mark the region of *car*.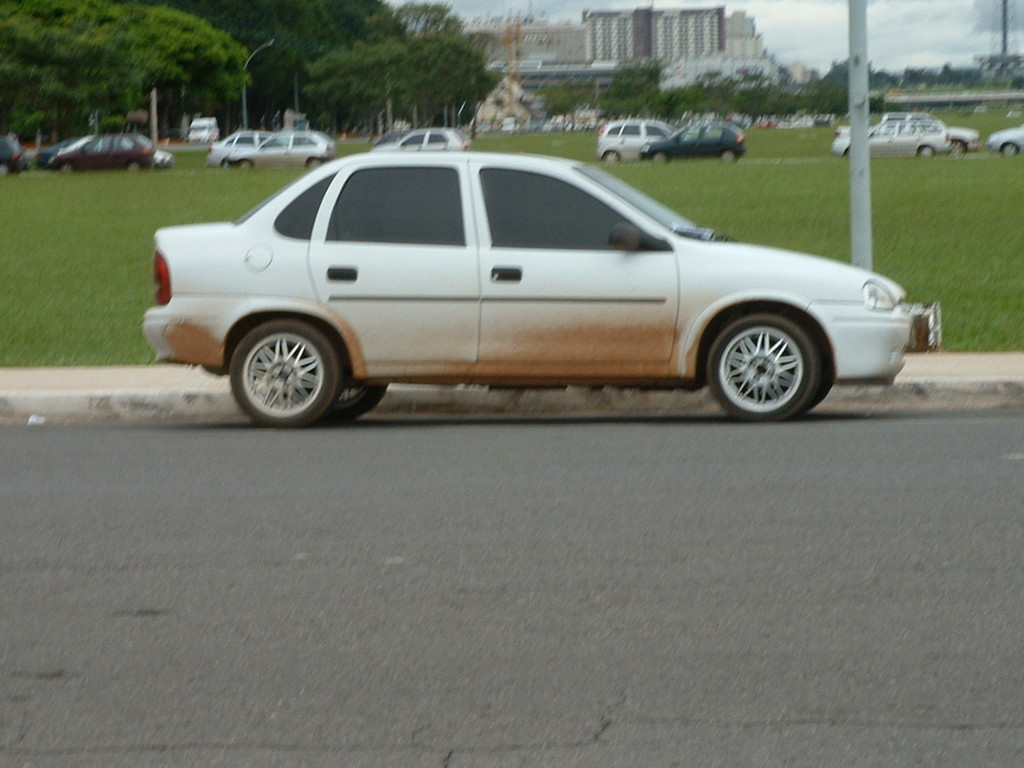
Region: select_region(979, 118, 1023, 158).
